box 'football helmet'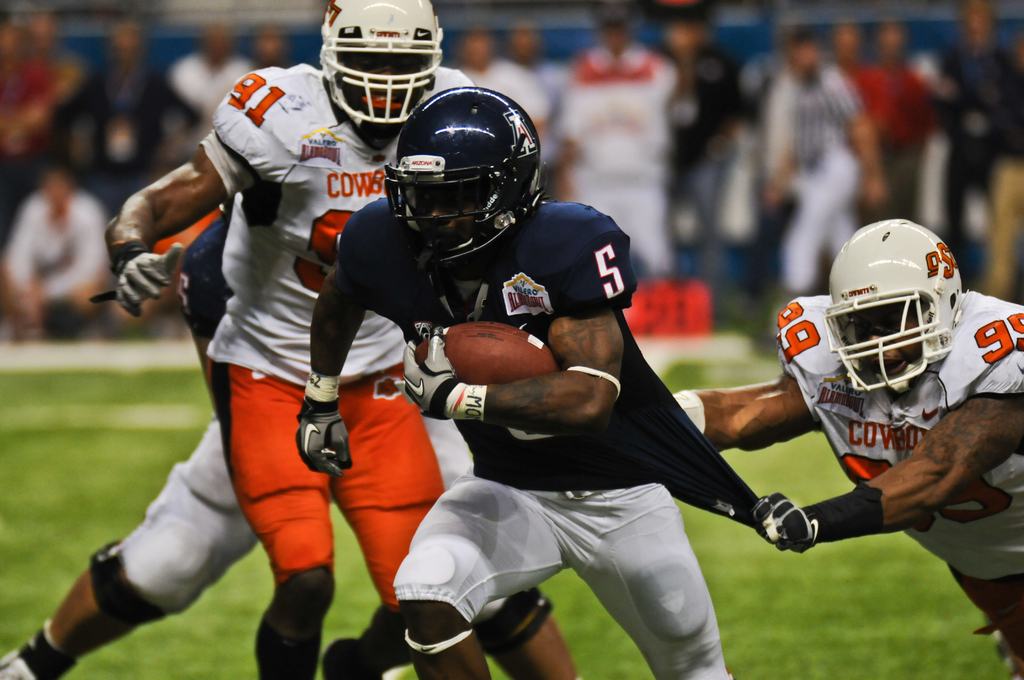
BBox(323, 0, 454, 134)
